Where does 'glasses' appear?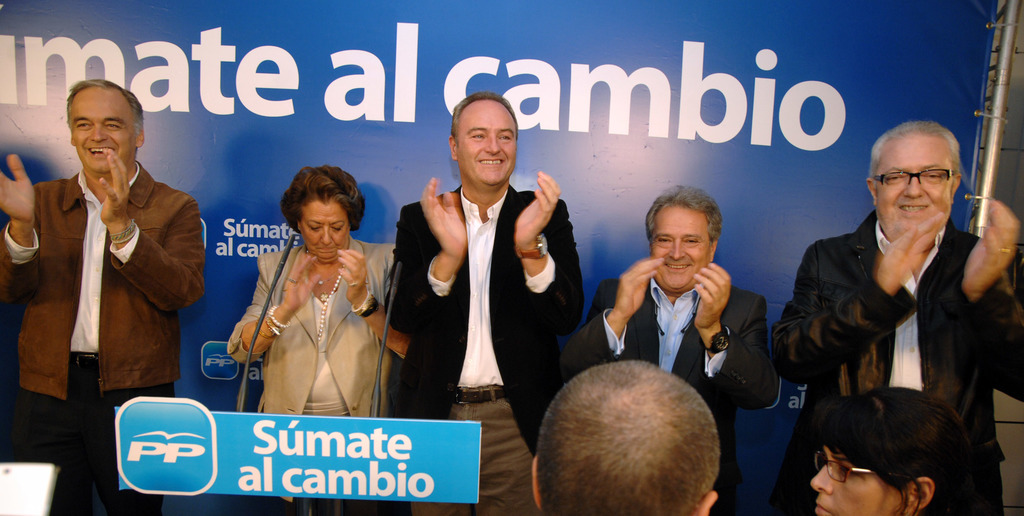
Appears at crop(874, 159, 968, 199).
